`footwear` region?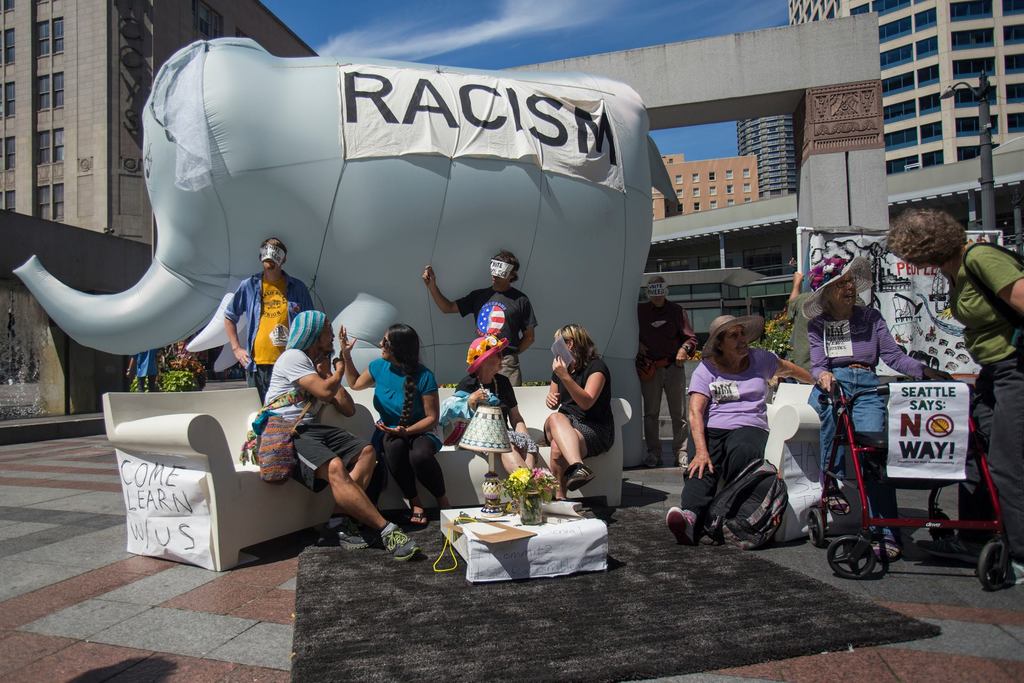
{"x1": 567, "y1": 460, "x2": 589, "y2": 483}
